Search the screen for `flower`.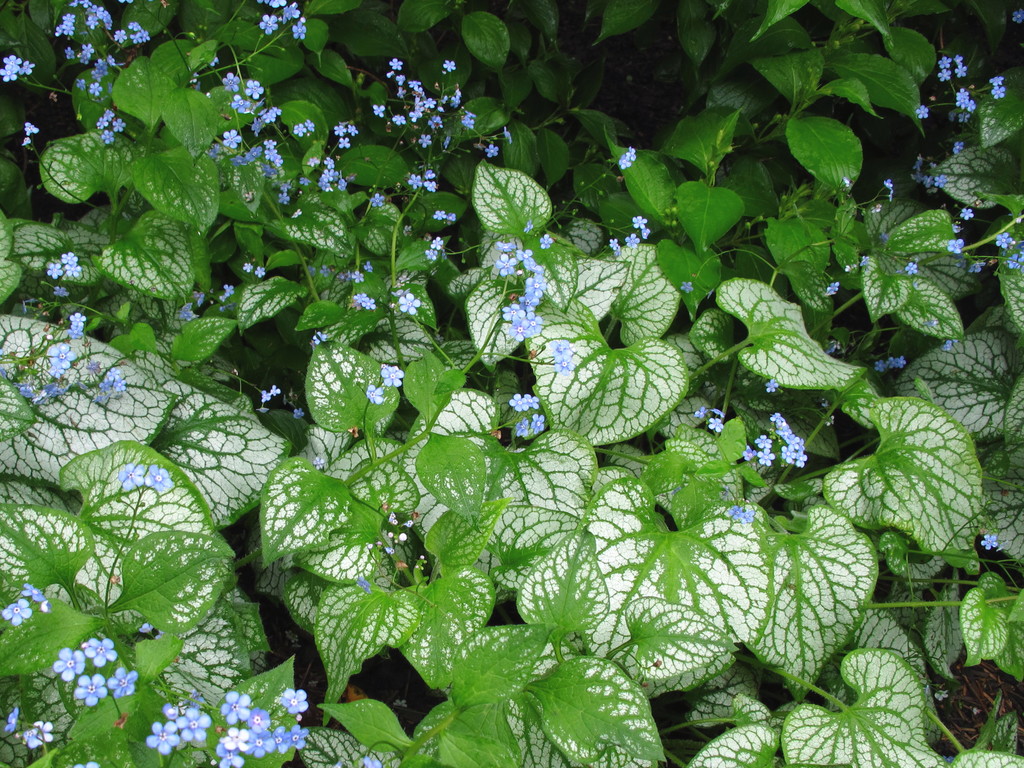
Found at region(22, 584, 48, 603).
